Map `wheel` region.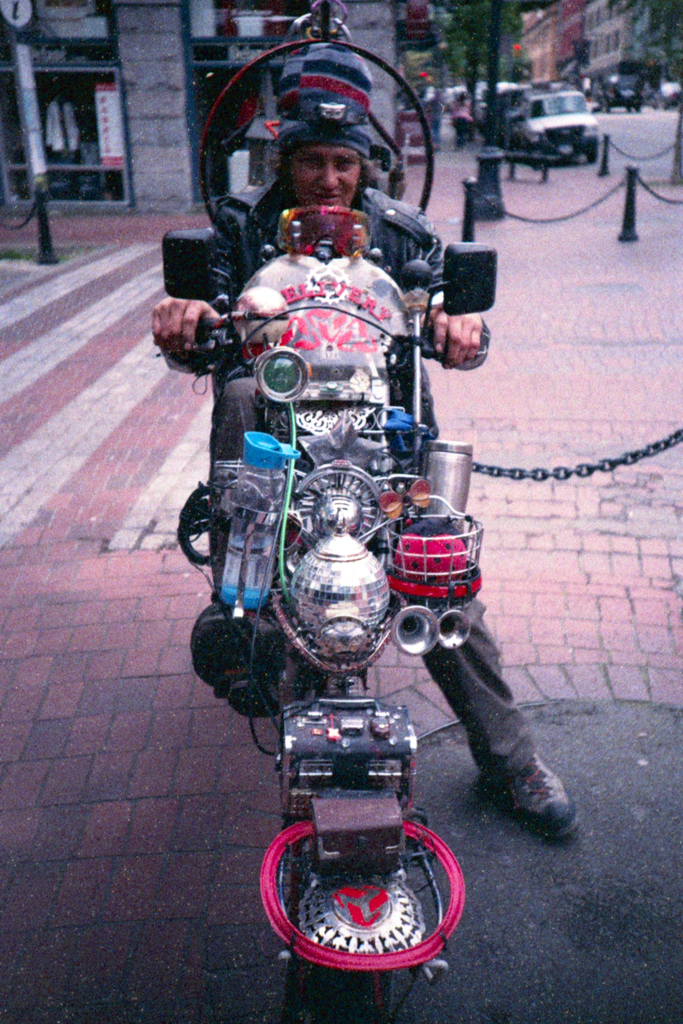
Mapped to x1=259 y1=804 x2=458 y2=966.
